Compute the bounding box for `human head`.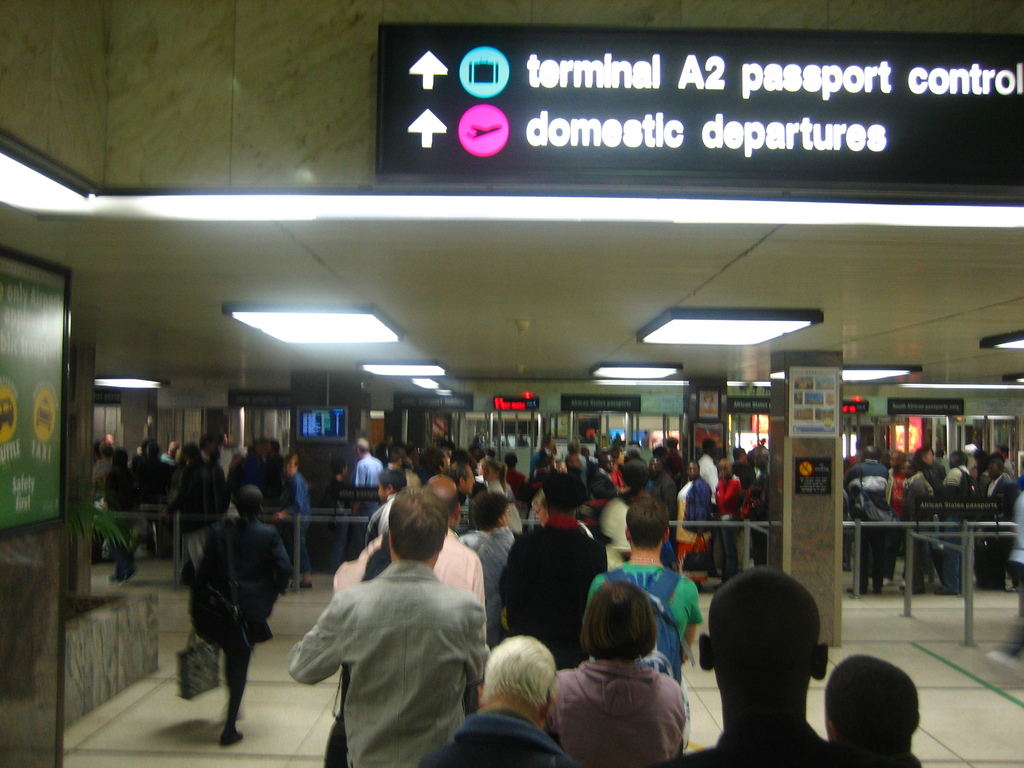
box(948, 450, 972, 467).
